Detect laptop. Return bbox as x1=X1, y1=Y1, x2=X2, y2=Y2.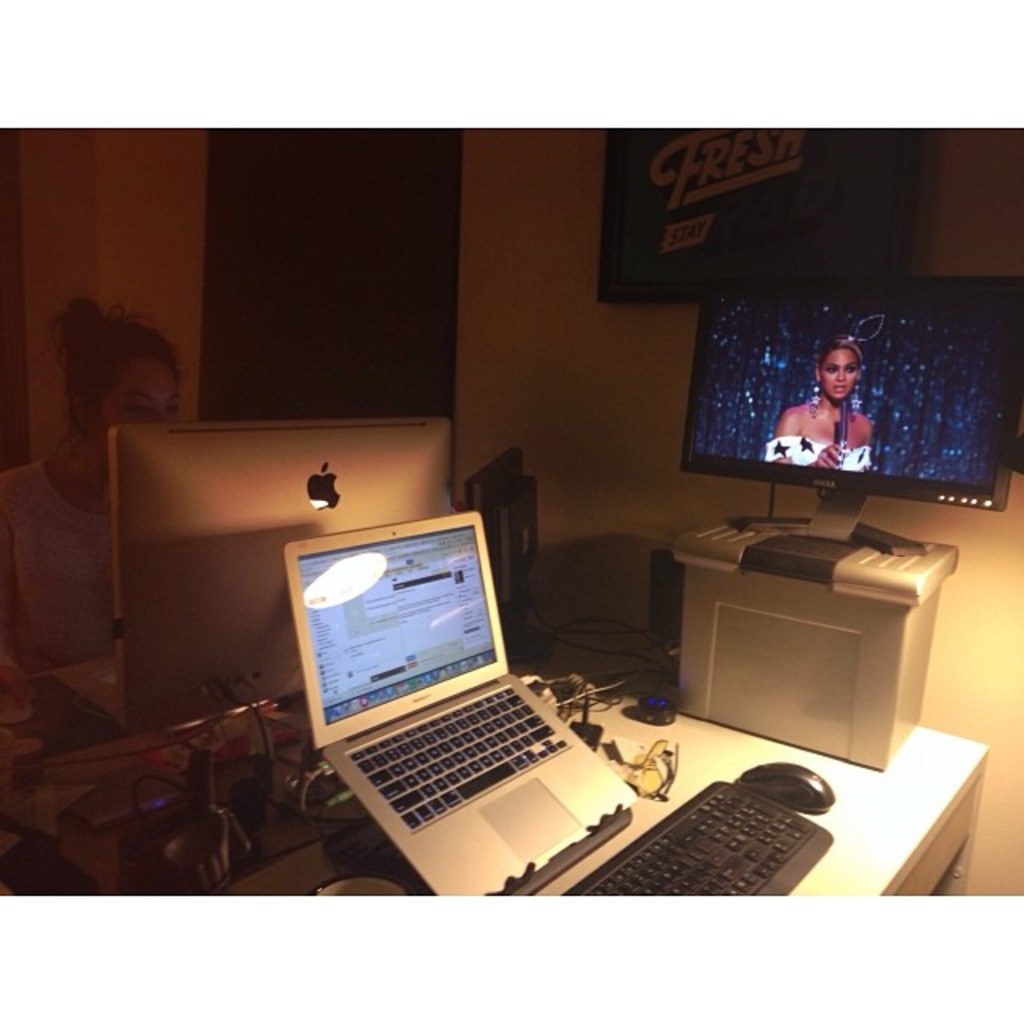
x1=310, y1=483, x2=669, y2=882.
